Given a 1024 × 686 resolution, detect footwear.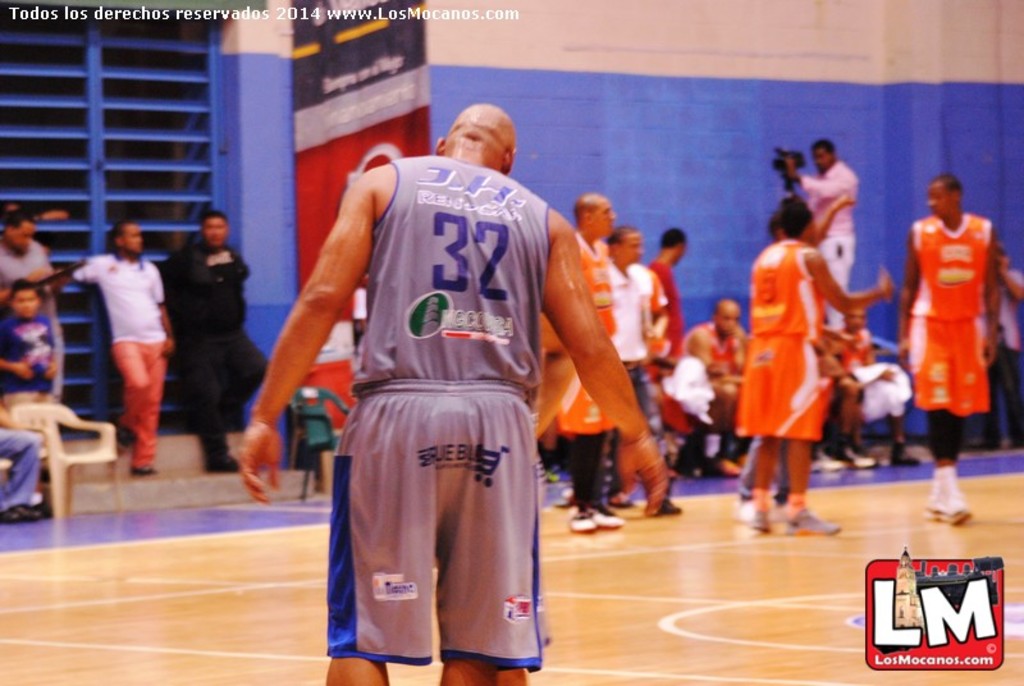
749, 508, 769, 531.
